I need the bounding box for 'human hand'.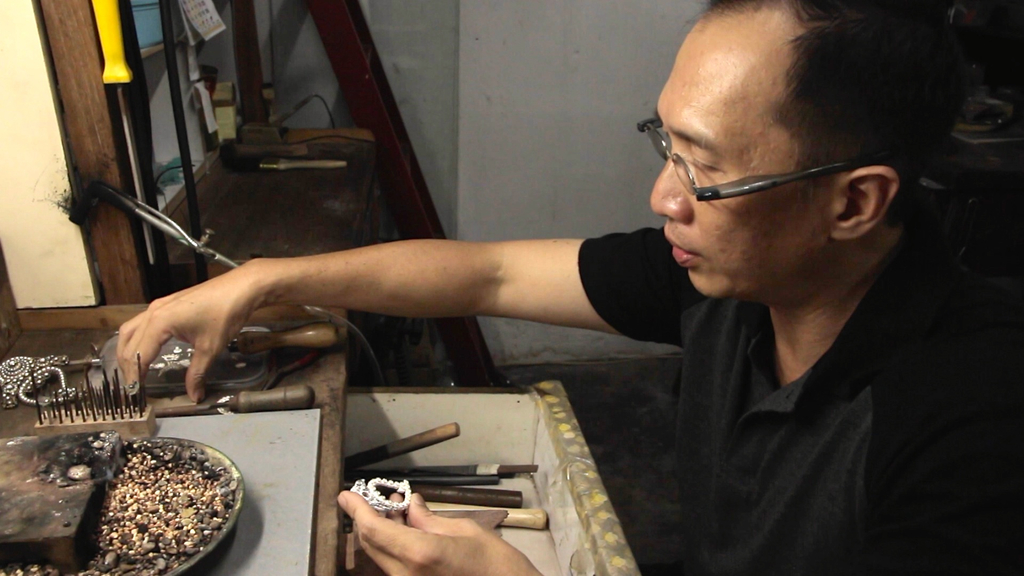
Here it is: <region>330, 474, 535, 566</region>.
